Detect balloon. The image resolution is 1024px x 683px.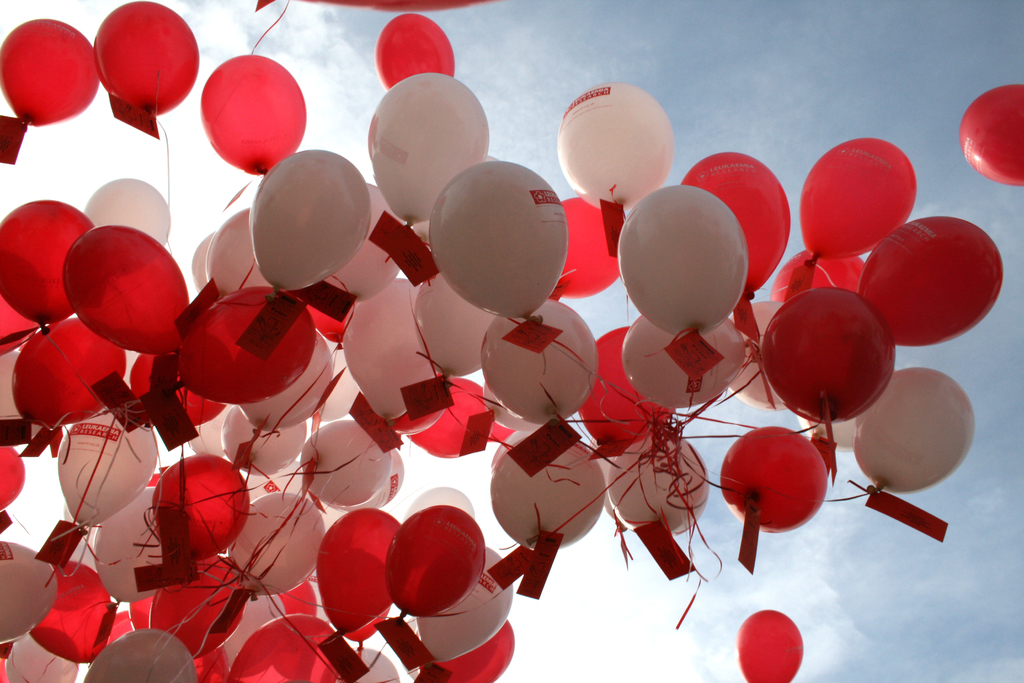
18, 317, 119, 432.
